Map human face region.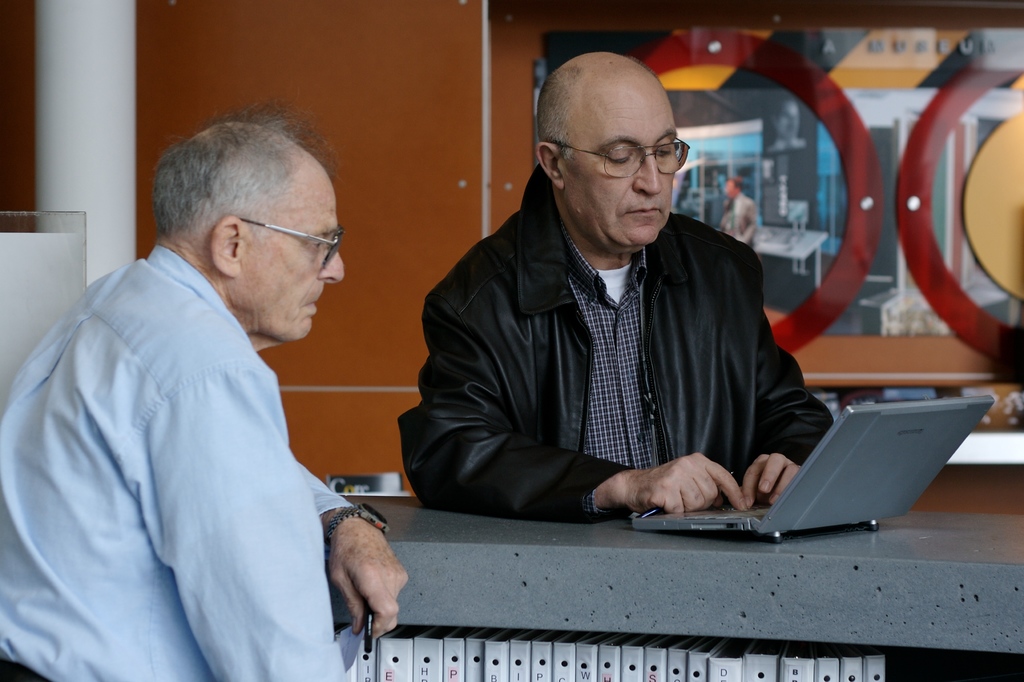
Mapped to x1=563, y1=72, x2=680, y2=248.
